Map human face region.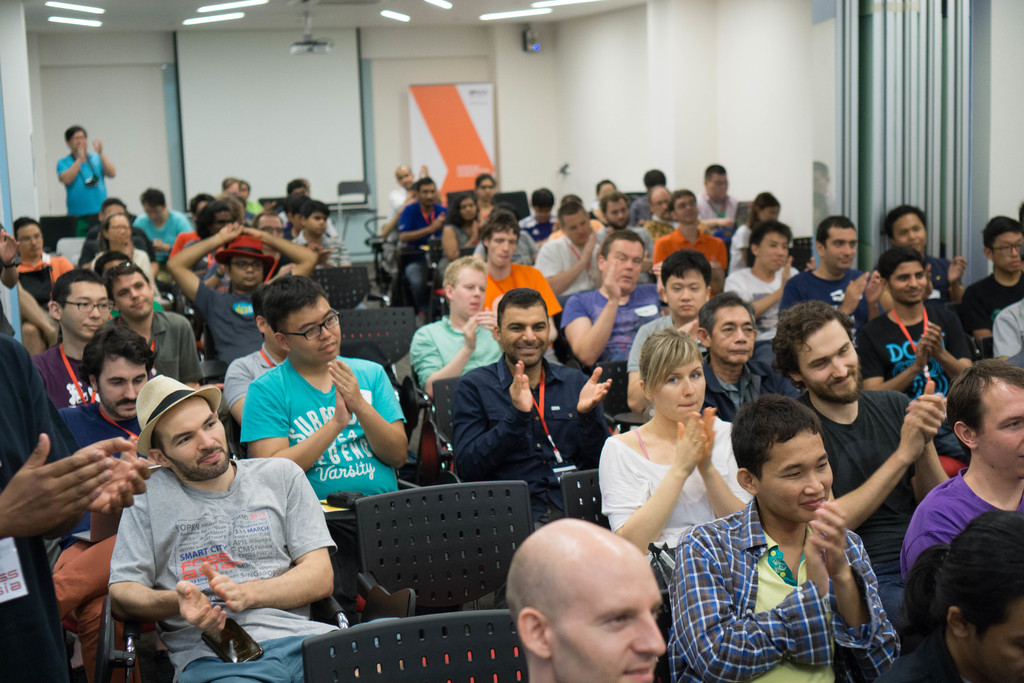
Mapped to box(756, 433, 832, 520).
